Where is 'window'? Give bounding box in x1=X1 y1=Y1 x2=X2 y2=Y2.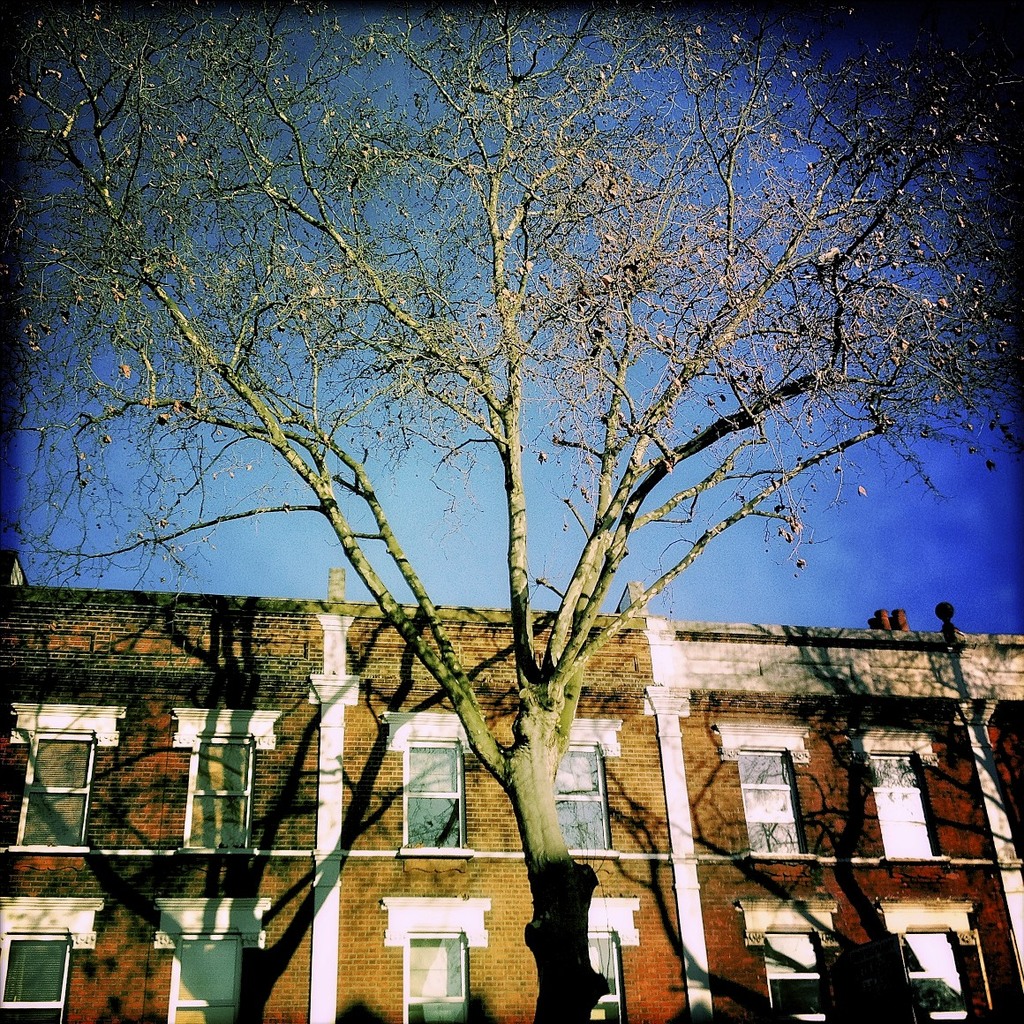
x1=870 y1=752 x2=932 y2=855.
